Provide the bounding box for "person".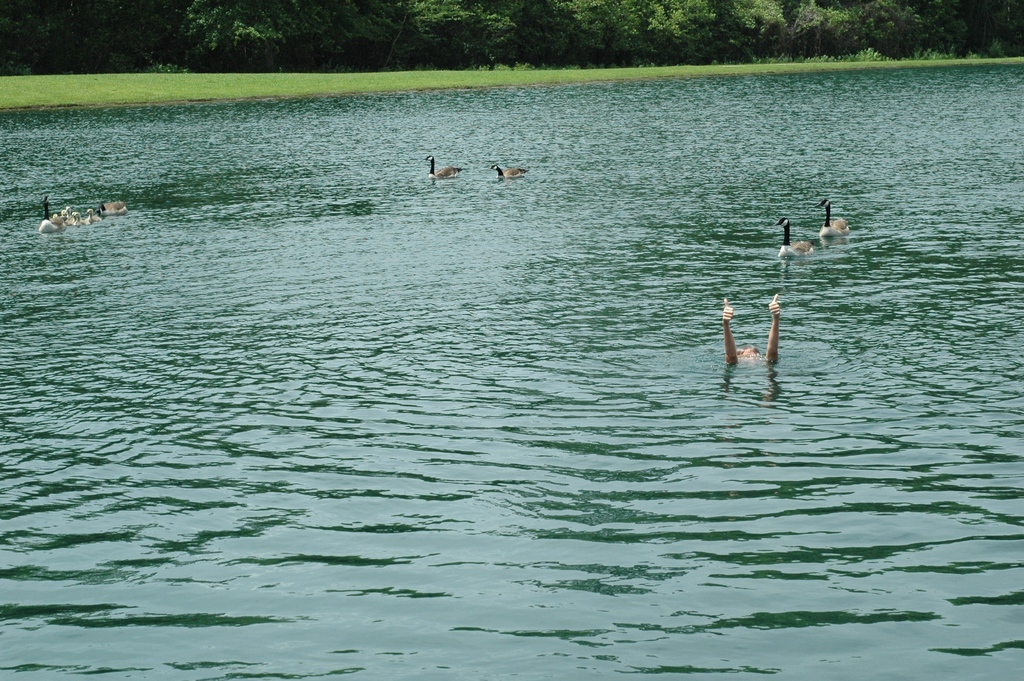
[x1=720, y1=294, x2=783, y2=365].
